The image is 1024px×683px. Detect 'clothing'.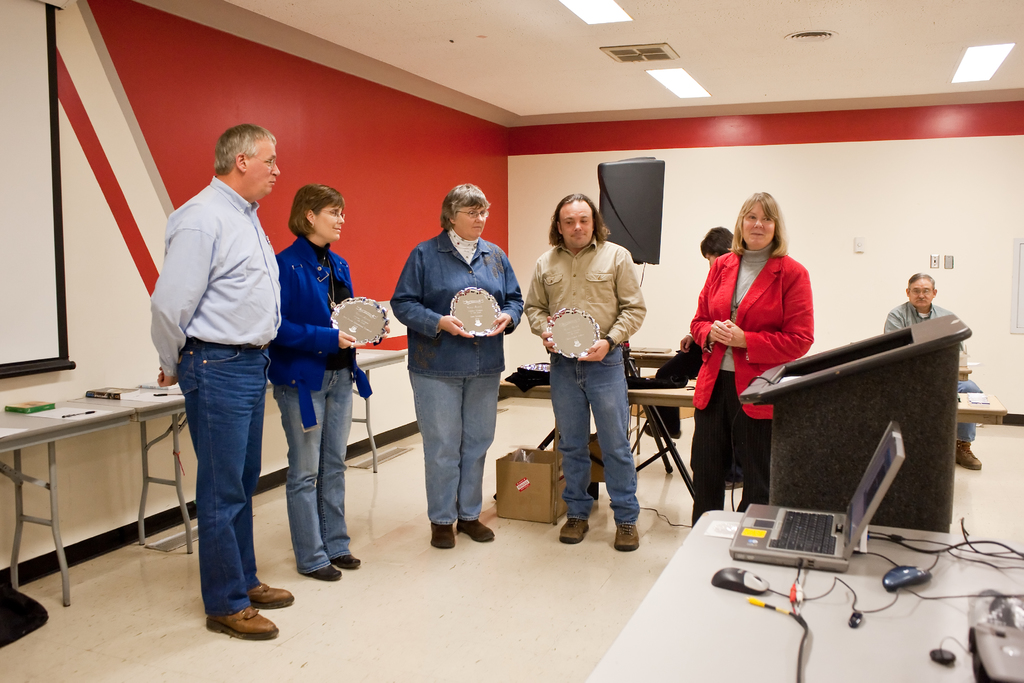
Detection: [x1=691, y1=238, x2=804, y2=507].
